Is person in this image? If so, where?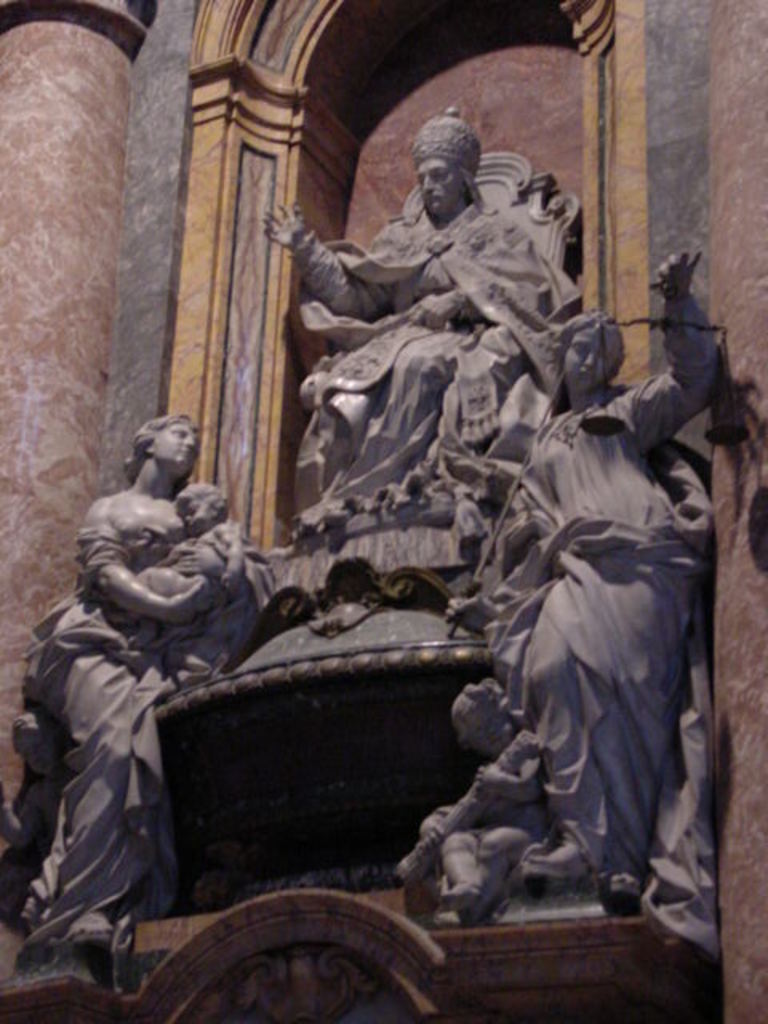
Yes, at [261,96,582,525].
